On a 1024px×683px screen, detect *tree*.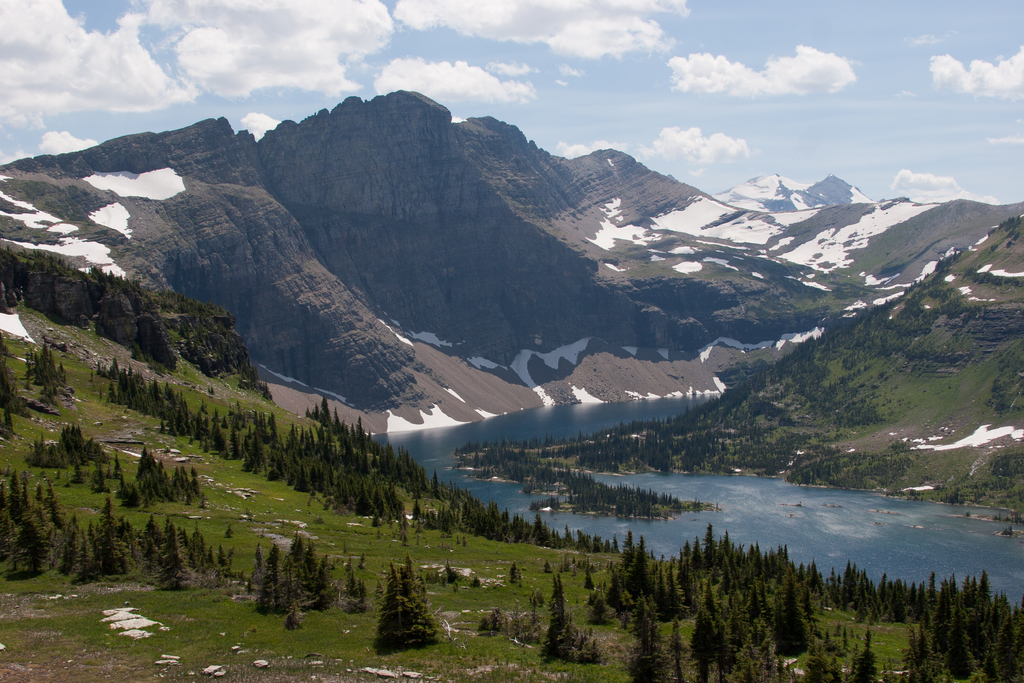
[609, 520, 1023, 682].
